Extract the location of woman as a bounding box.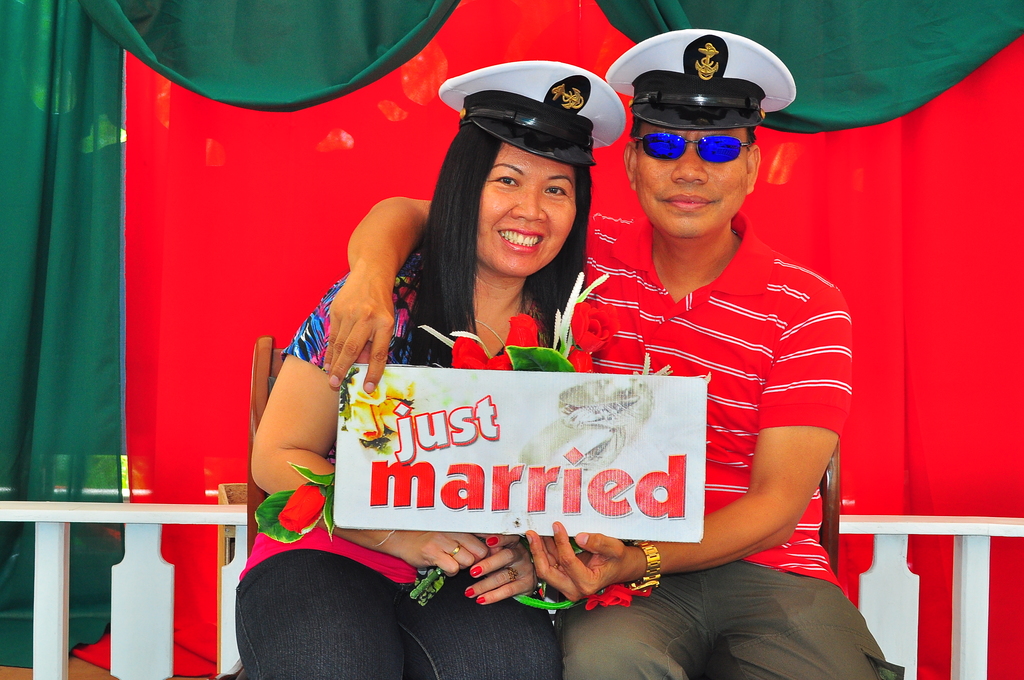
locate(229, 112, 595, 679).
